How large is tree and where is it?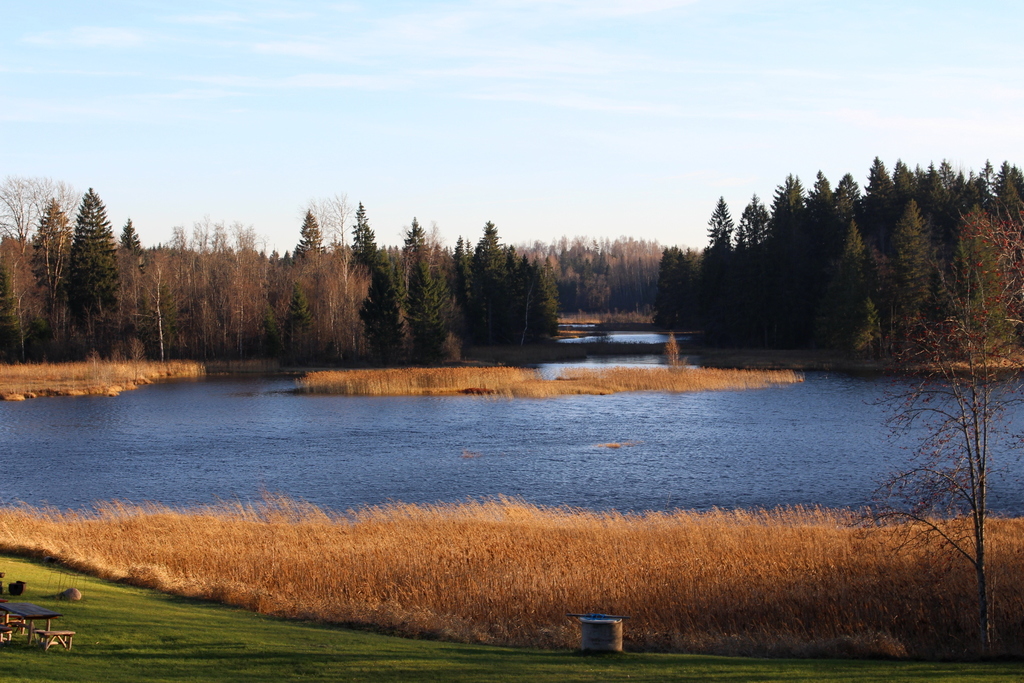
Bounding box: bbox(446, 219, 524, 348).
